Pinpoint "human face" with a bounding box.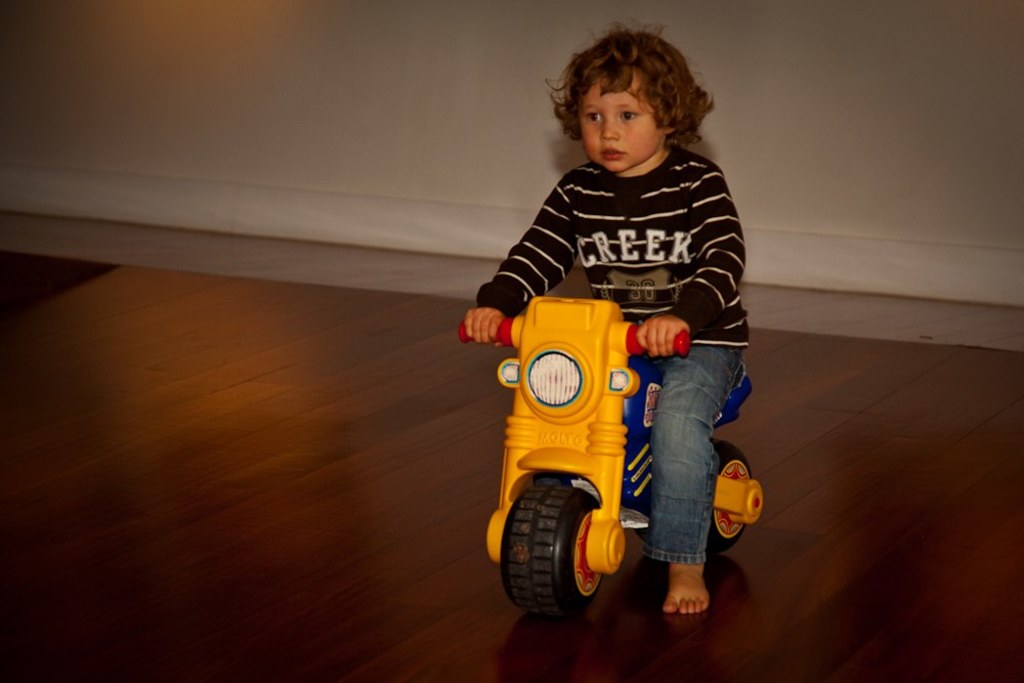
{"left": 582, "top": 73, "right": 658, "bottom": 170}.
